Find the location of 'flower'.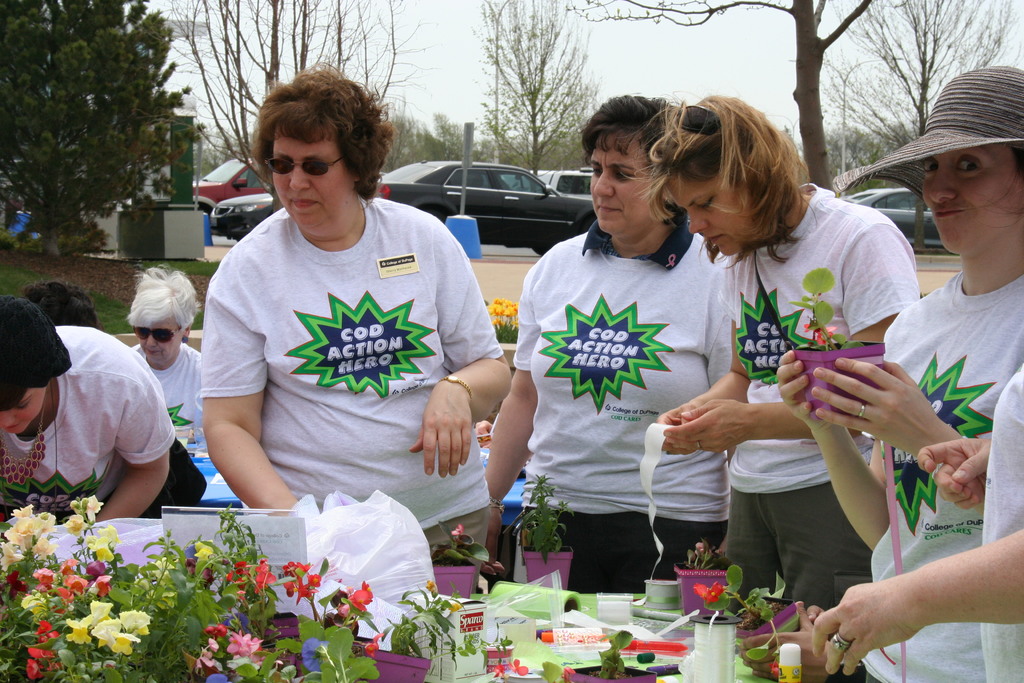
Location: x1=819 y1=328 x2=834 y2=344.
